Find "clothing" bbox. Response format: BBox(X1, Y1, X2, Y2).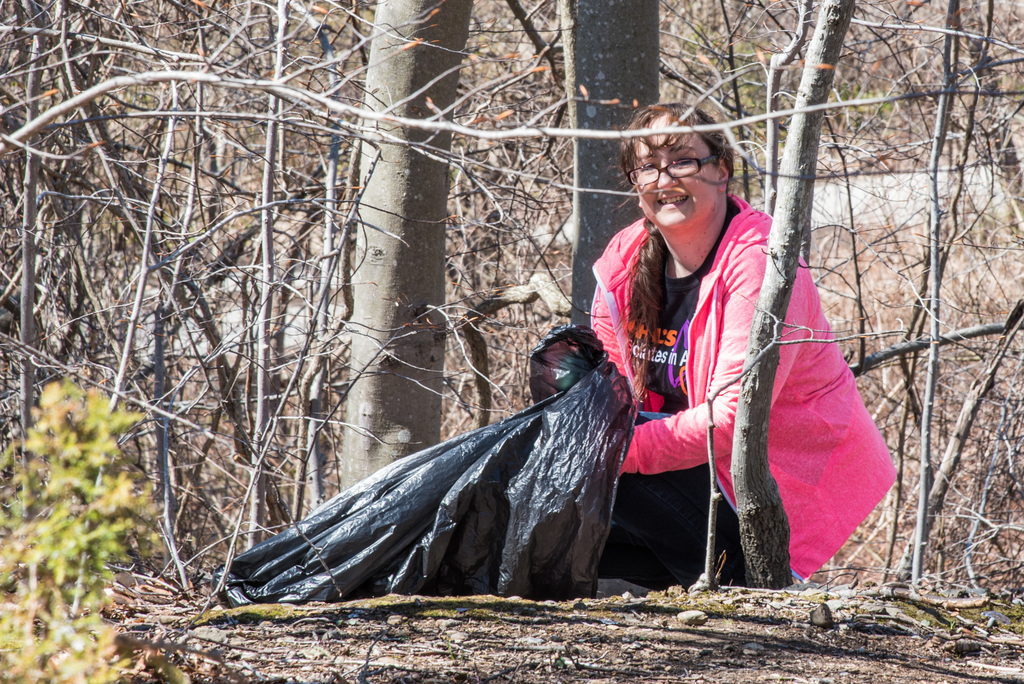
BBox(574, 162, 859, 578).
